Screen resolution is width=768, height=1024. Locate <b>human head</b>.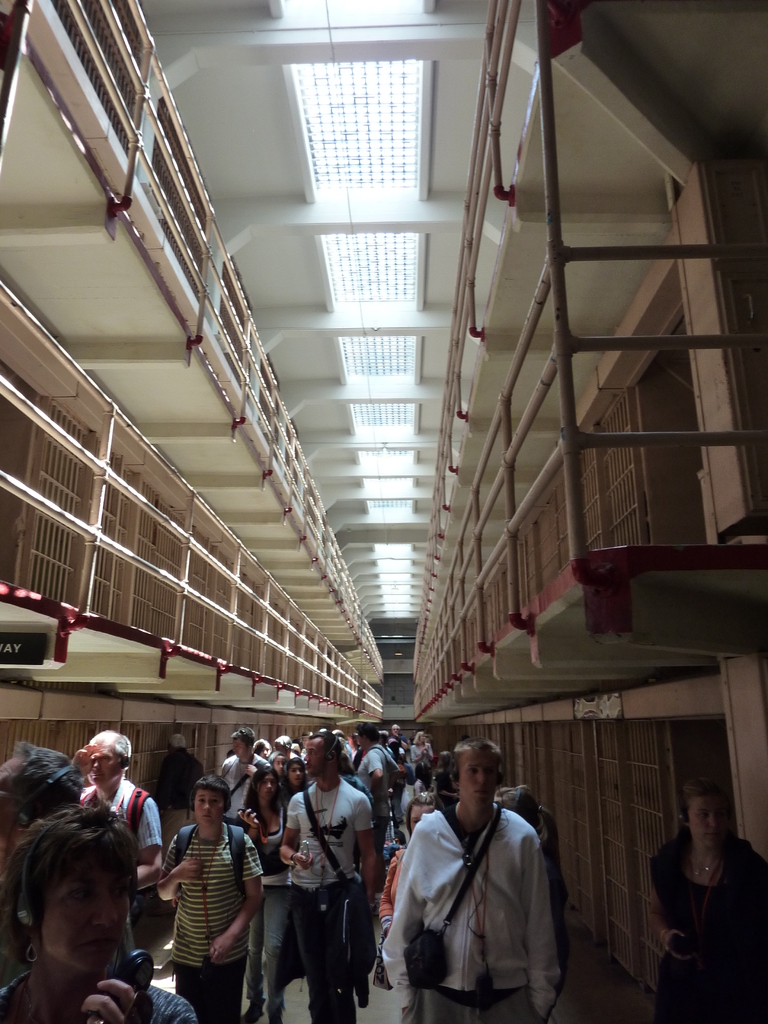
89:732:131:790.
